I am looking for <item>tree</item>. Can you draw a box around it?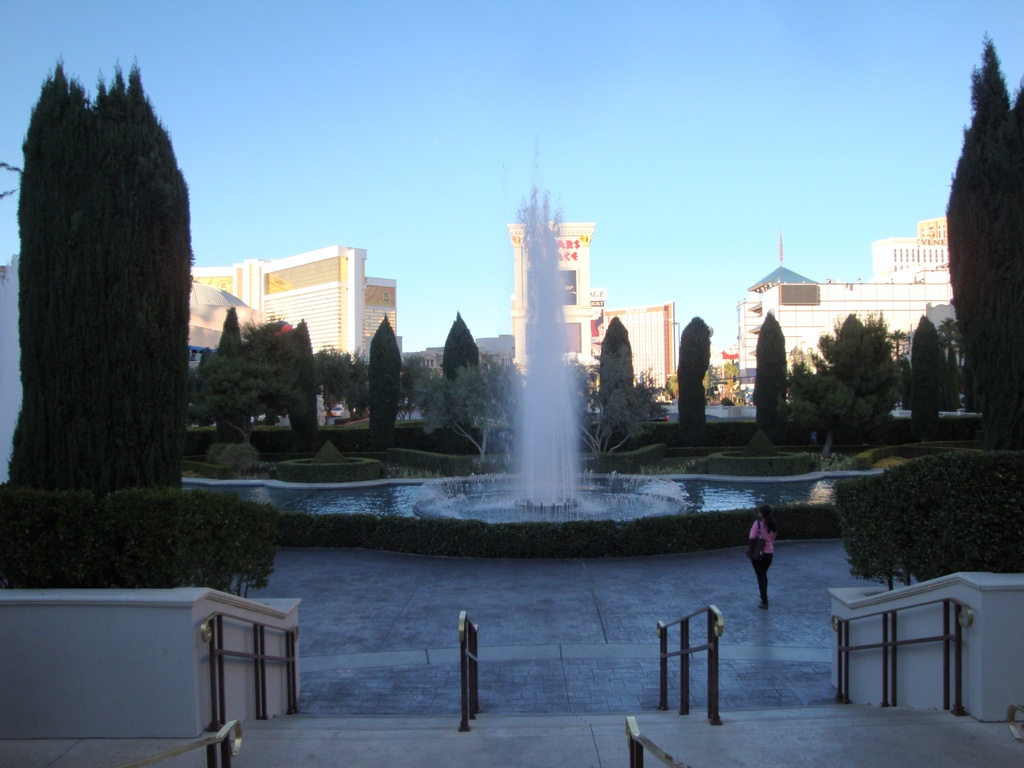
Sure, the bounding box is 748,309,794,444.
